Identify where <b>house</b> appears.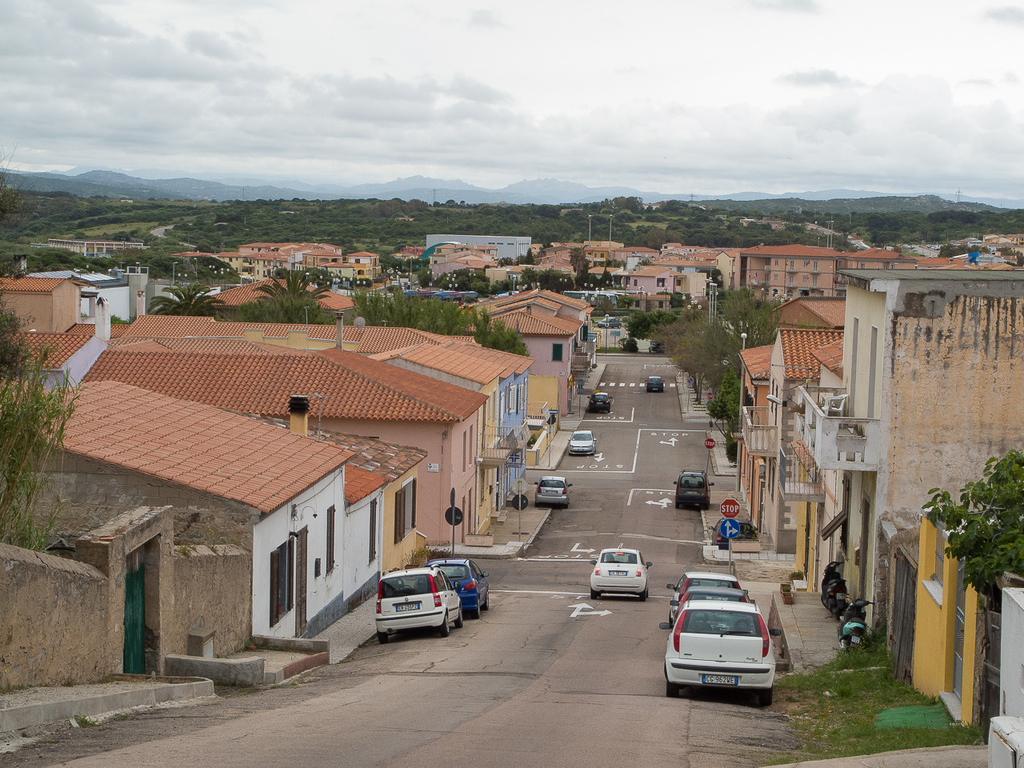
Appears at (903, 518, 1011, 730).
